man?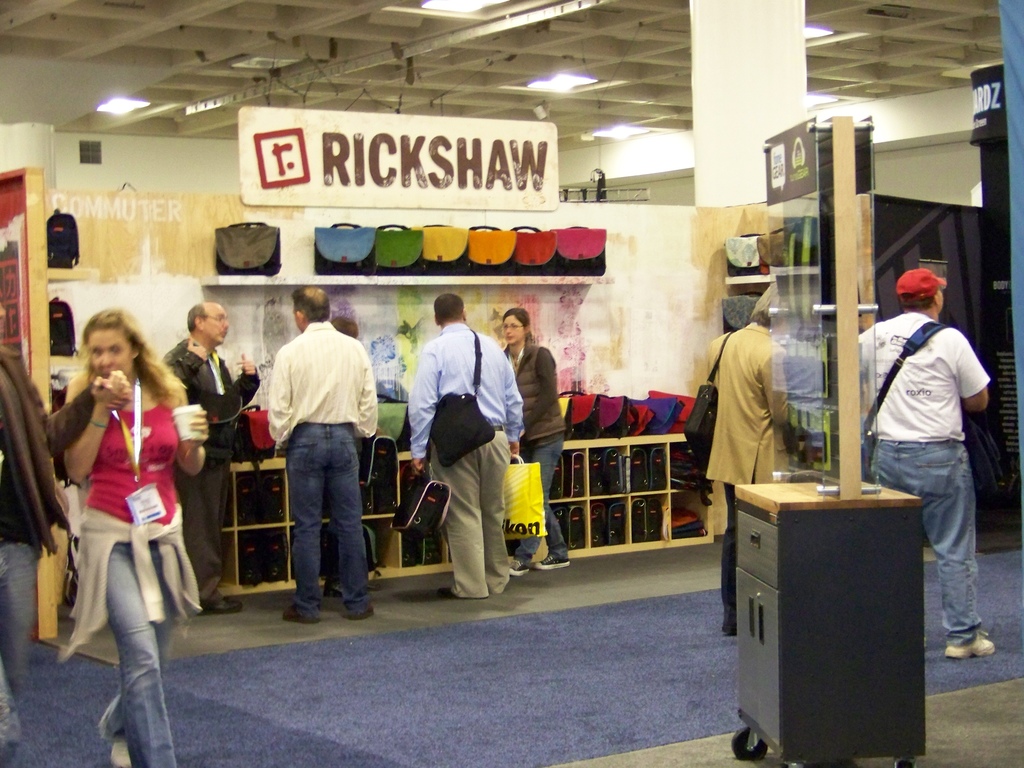
413:291:525:606
